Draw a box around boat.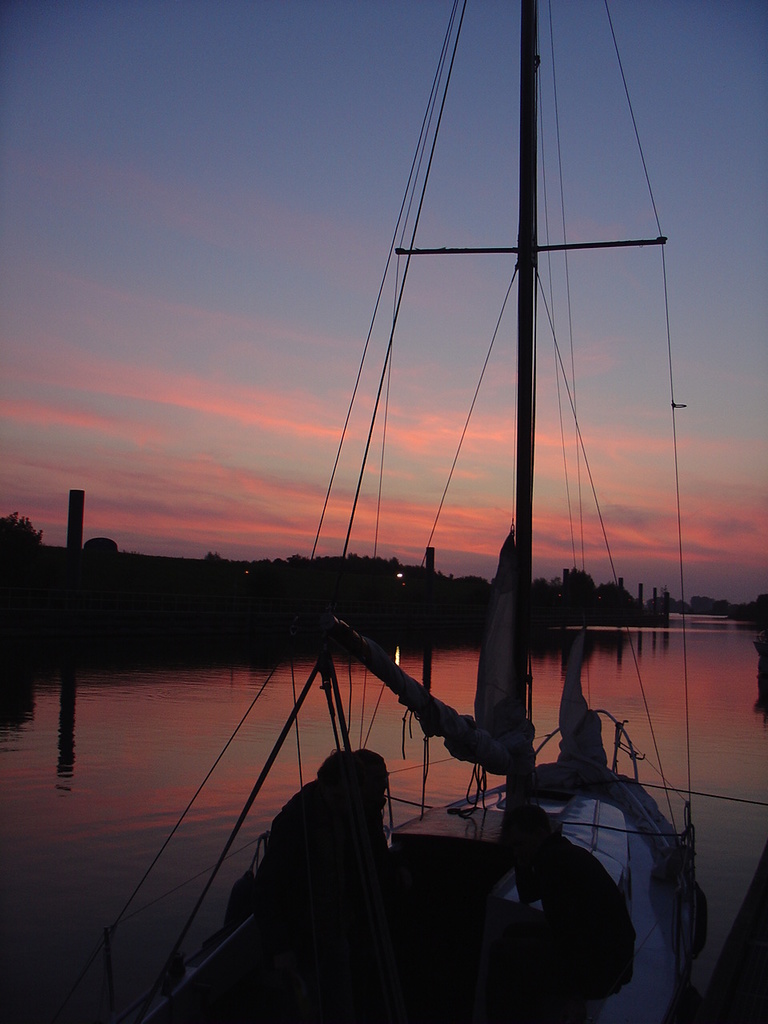
[214,0,740,978].
